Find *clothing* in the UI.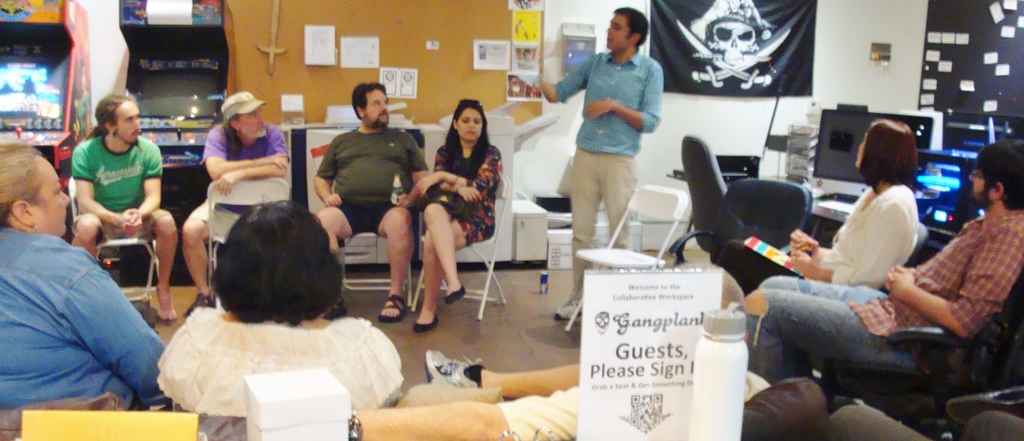
UI element at 152,314,409,435.
